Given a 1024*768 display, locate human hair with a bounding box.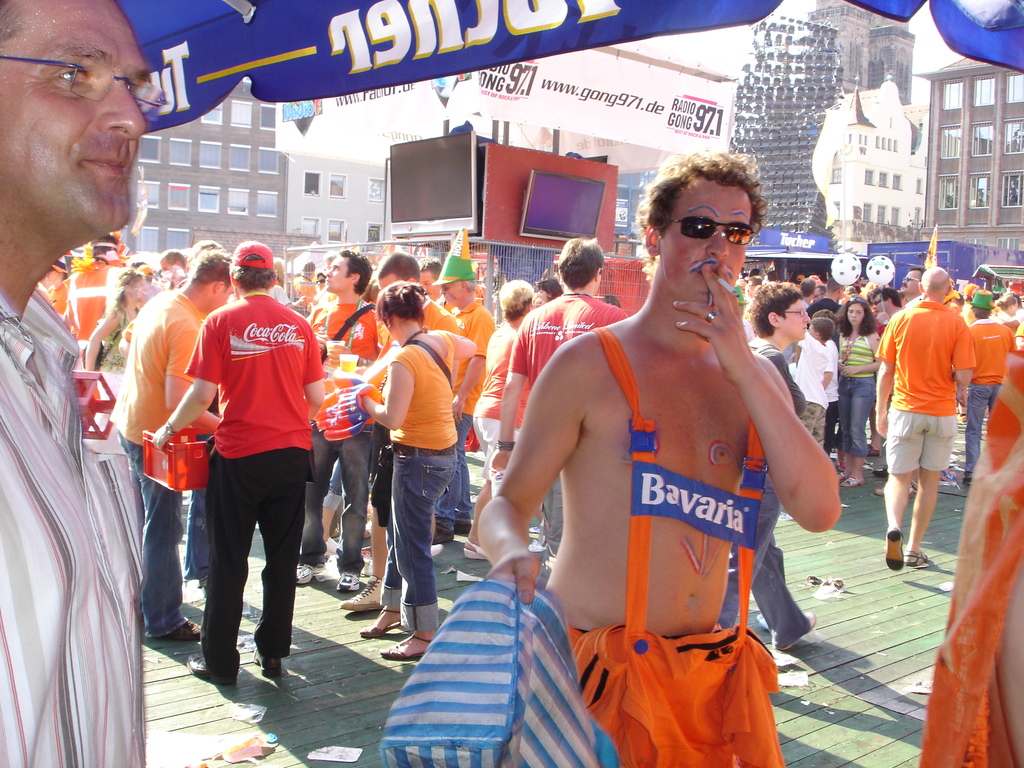
Located: {"left": 375, "top": 248, "right": 420, "bottom": 287}.
